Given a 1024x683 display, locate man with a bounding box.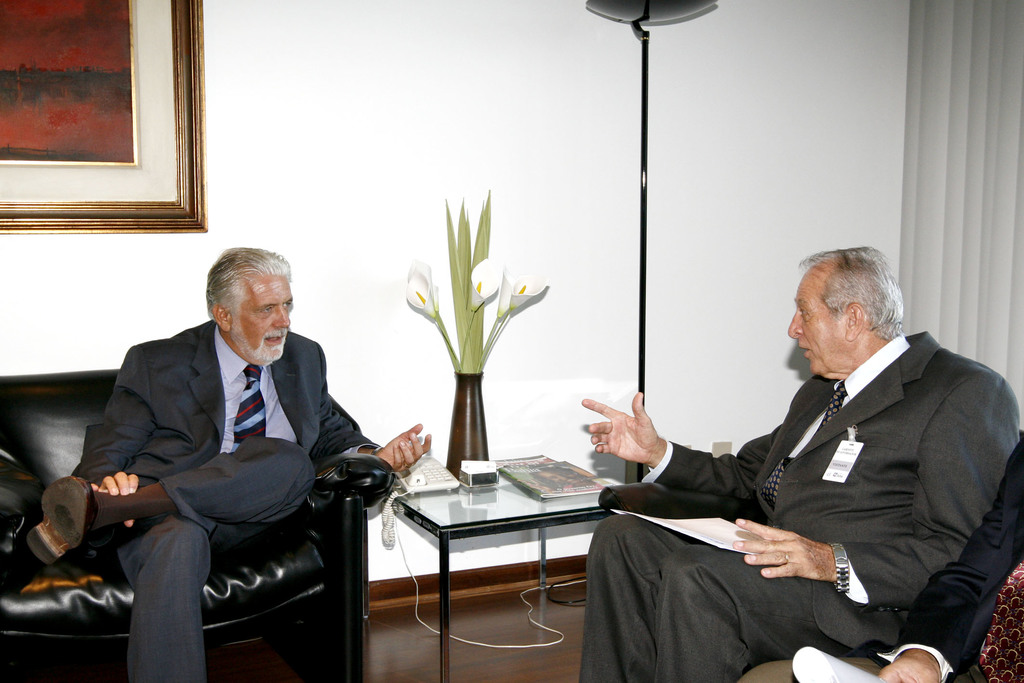
Located: box=[51, 216, 395, 676].
